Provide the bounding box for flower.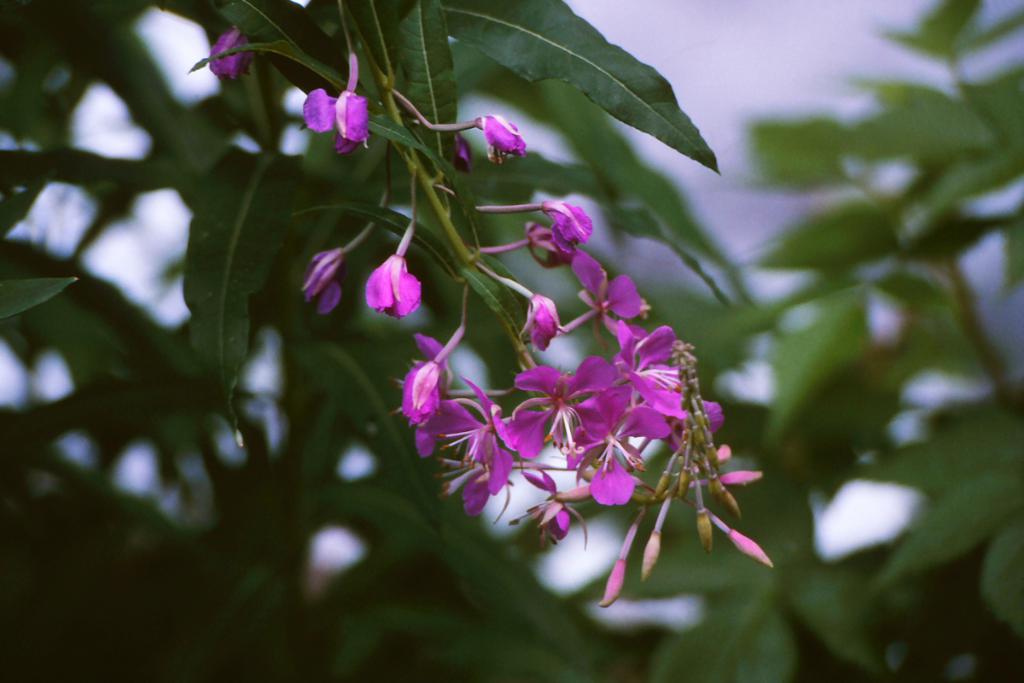
locate(301, 56, 364, 157).
